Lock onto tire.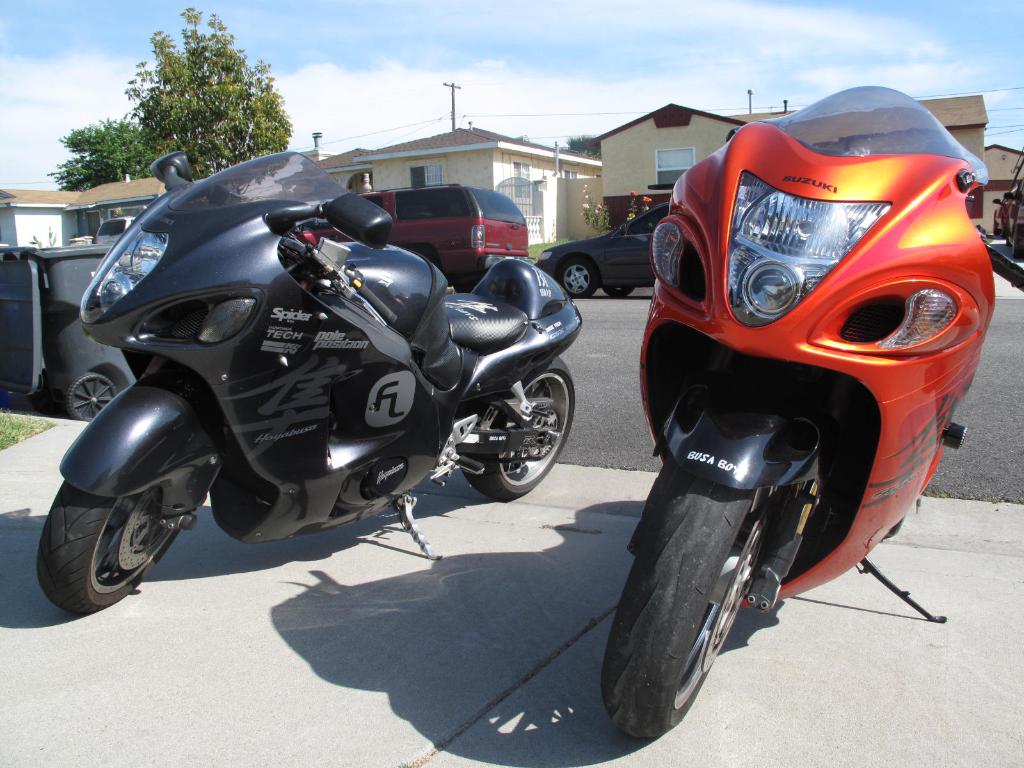
Locked: [459, 357, 574, 497].
